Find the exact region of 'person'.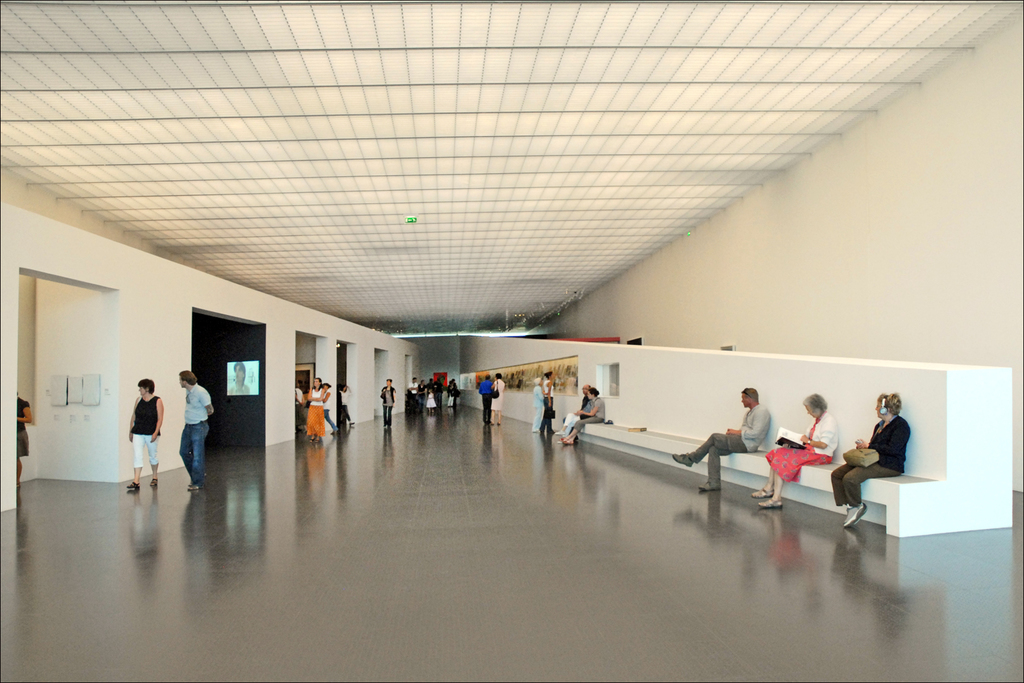
Exact region: (x1=182, y1=361, x2=218, y2=494).
